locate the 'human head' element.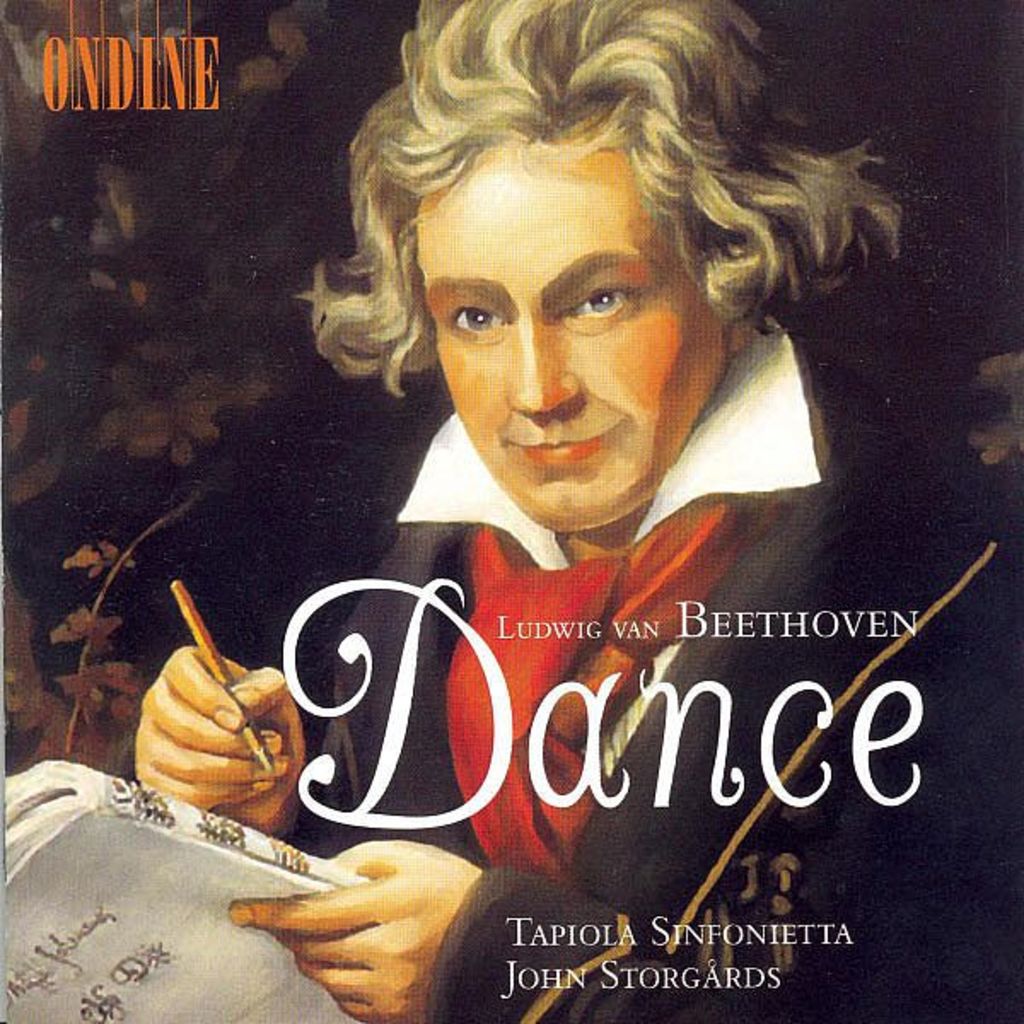
Element bbox: x1=379 y1=51 x2=836 y2=591.
